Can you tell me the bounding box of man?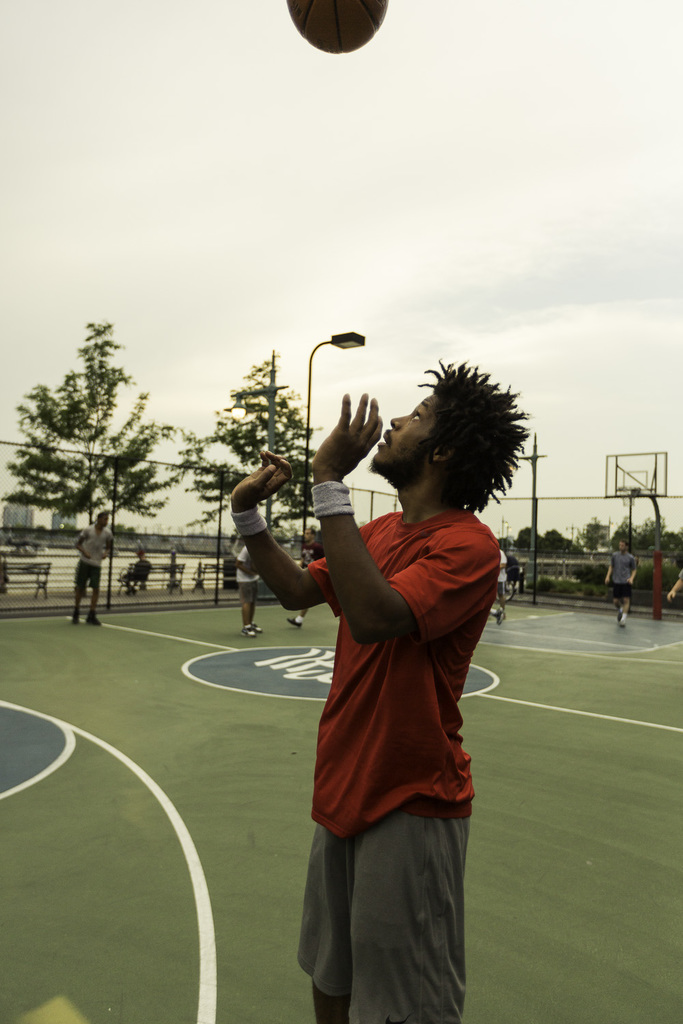
(left=602, top=533, right=646, bottom=636).
